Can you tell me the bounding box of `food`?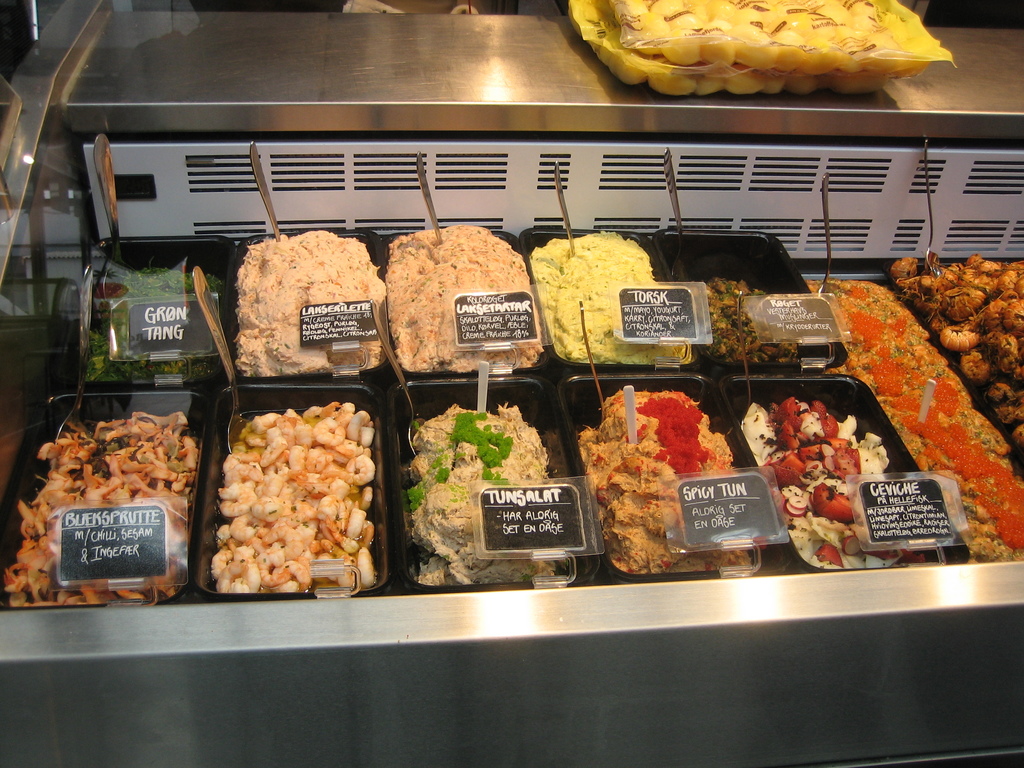
(left=239, top=228, right=387, bottom=373).
